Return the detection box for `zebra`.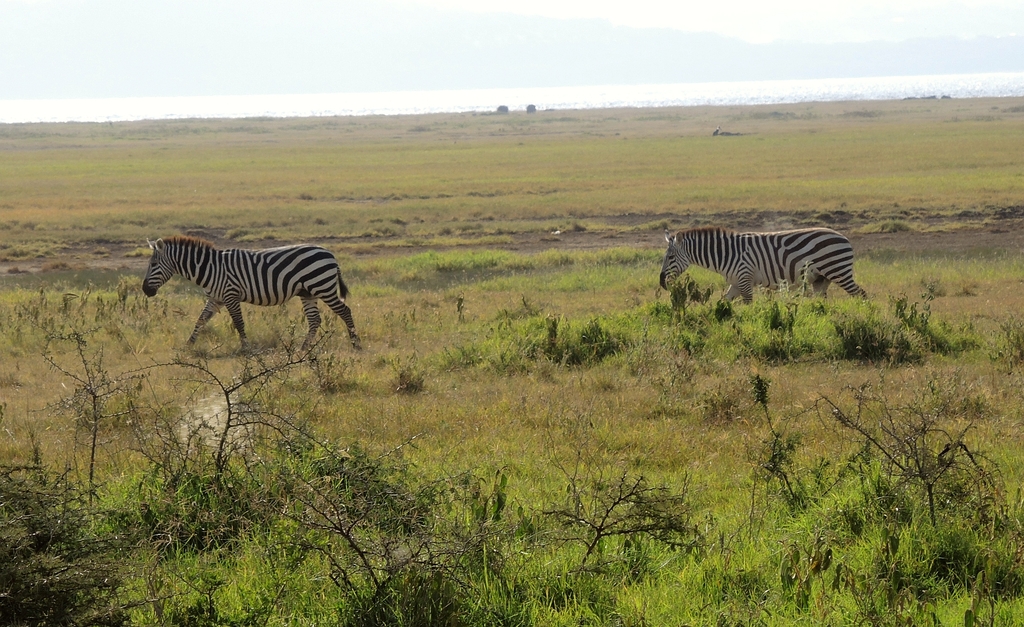
141/234/362/353.
